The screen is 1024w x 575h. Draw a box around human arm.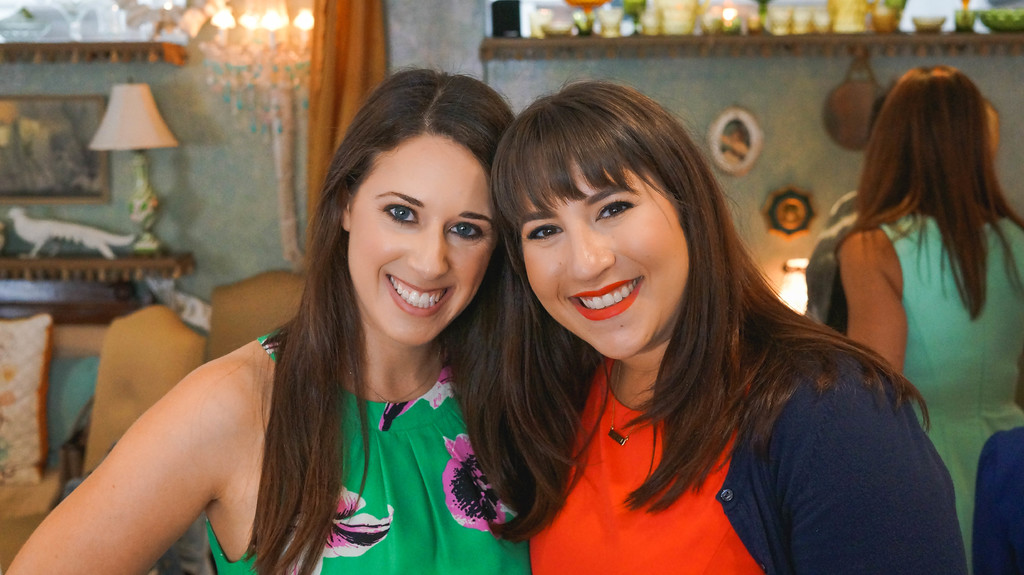
[x1=24, y1=298, x2=287, y2=574].
